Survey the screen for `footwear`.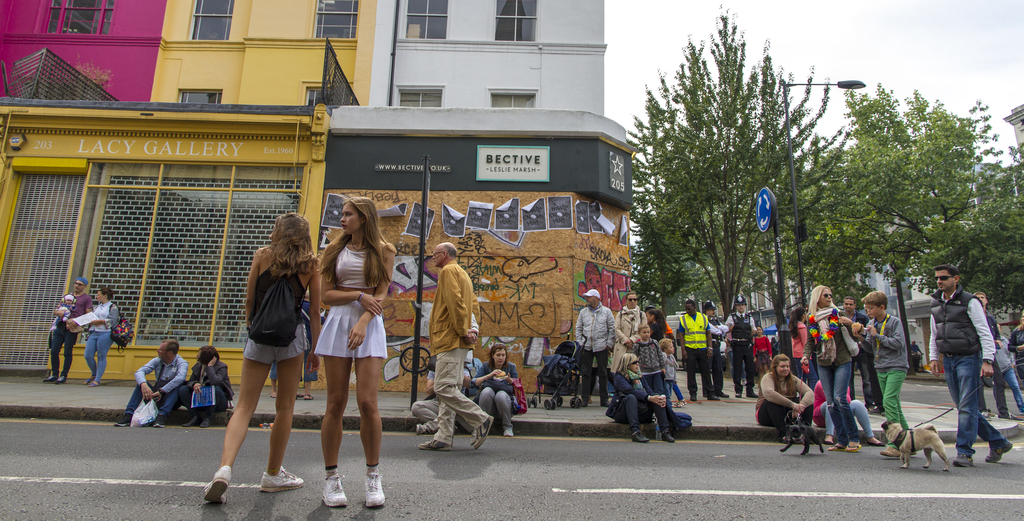
Survey found: [982,442,1014,463].
